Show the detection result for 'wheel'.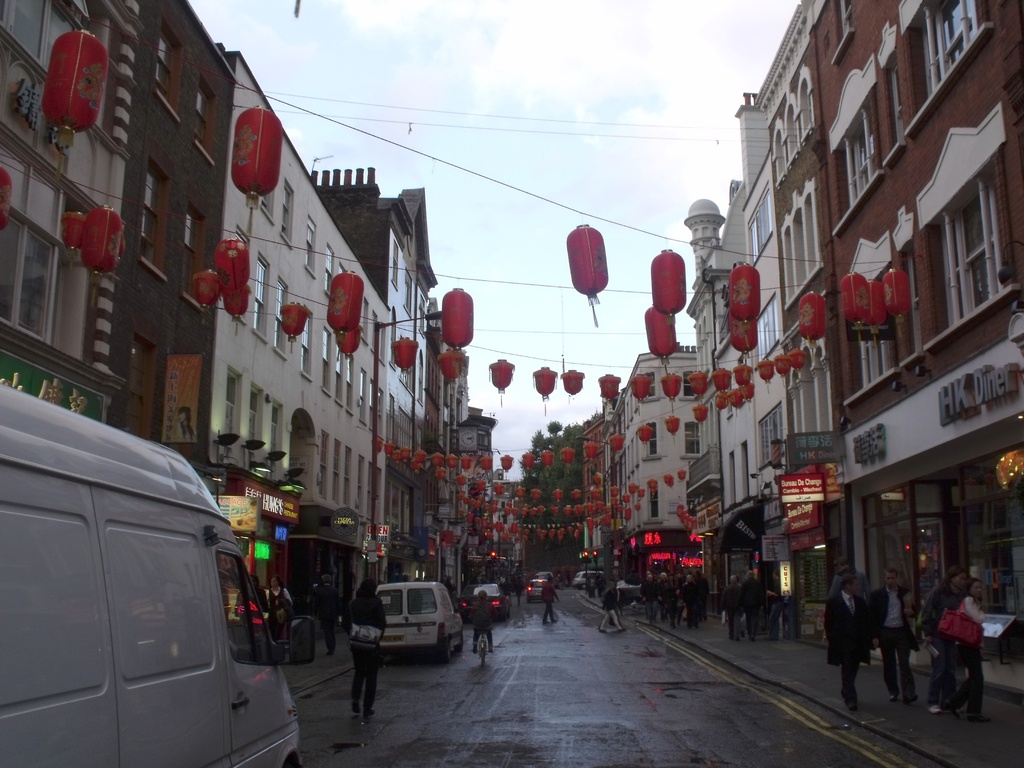
l=429, t=633, r=455, b=659.
